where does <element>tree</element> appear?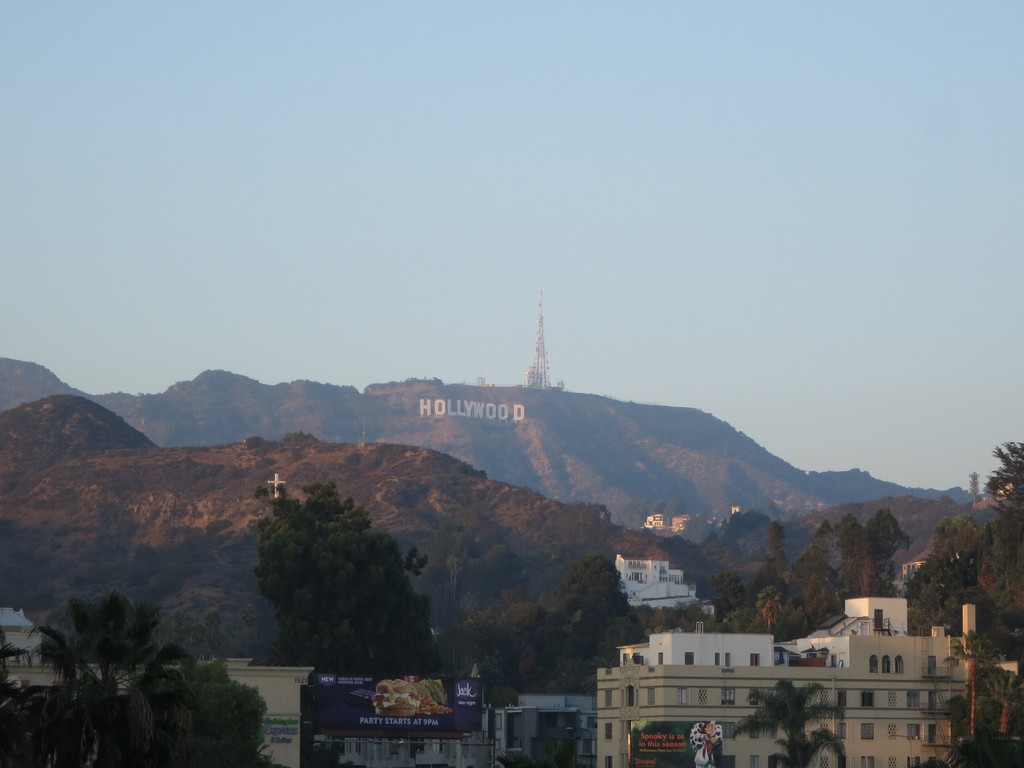
Appears at 690 513 912 634.
